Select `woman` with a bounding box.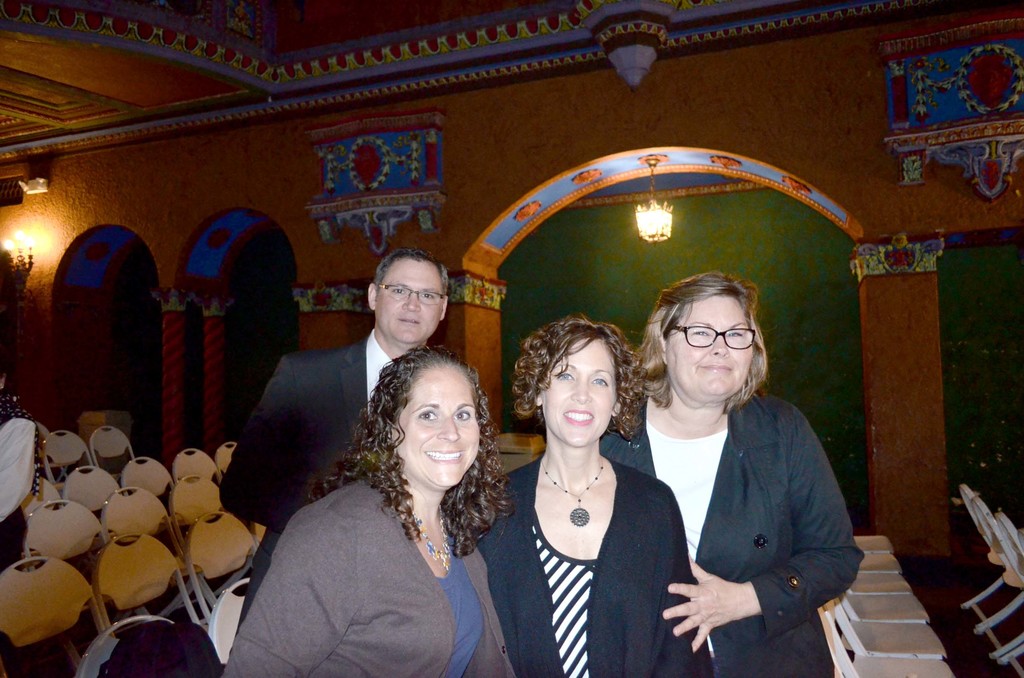
[x1=600, y1=270, x2=868, y2=677].
